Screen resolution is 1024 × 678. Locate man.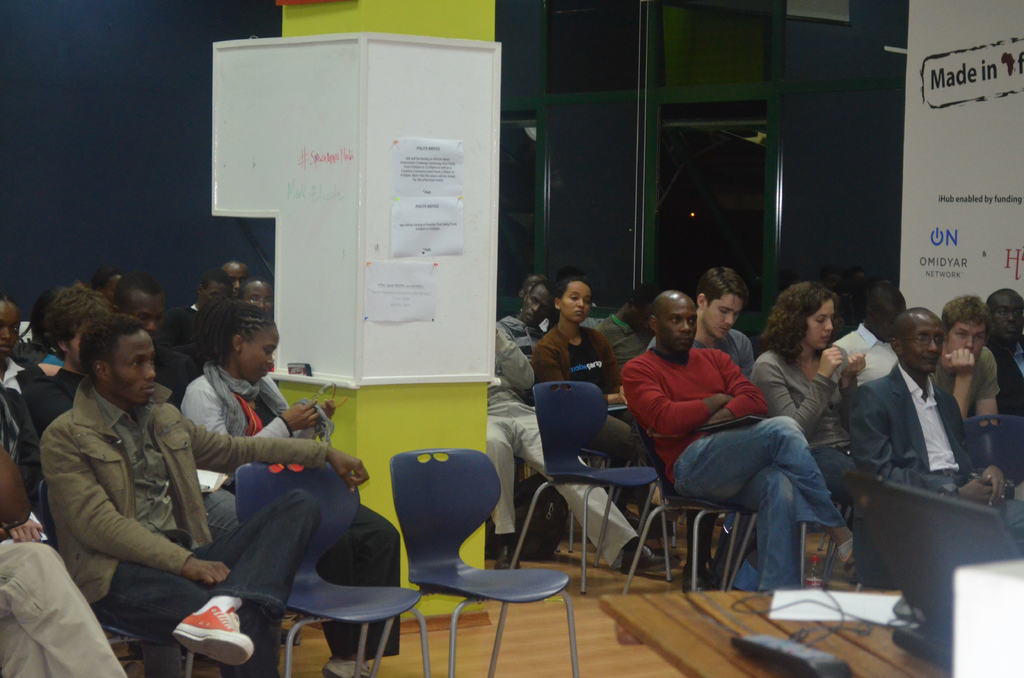
l=0, t=386, r=129, b=677.
